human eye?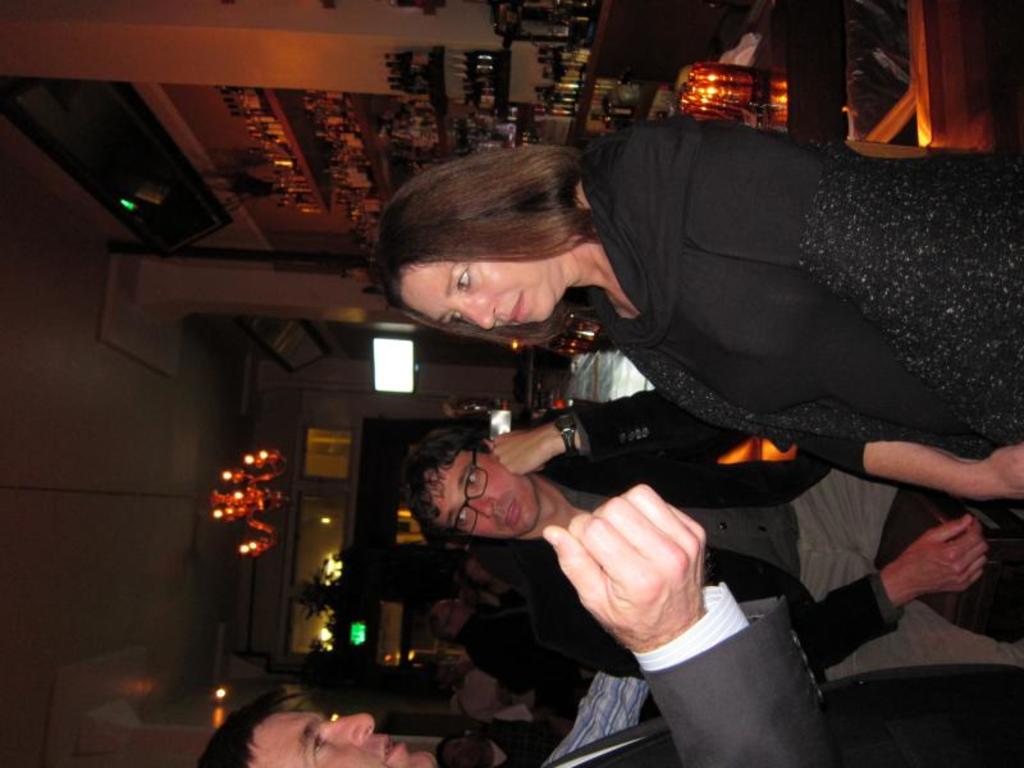
x1=452, y1=261, x2=477, y2=294
